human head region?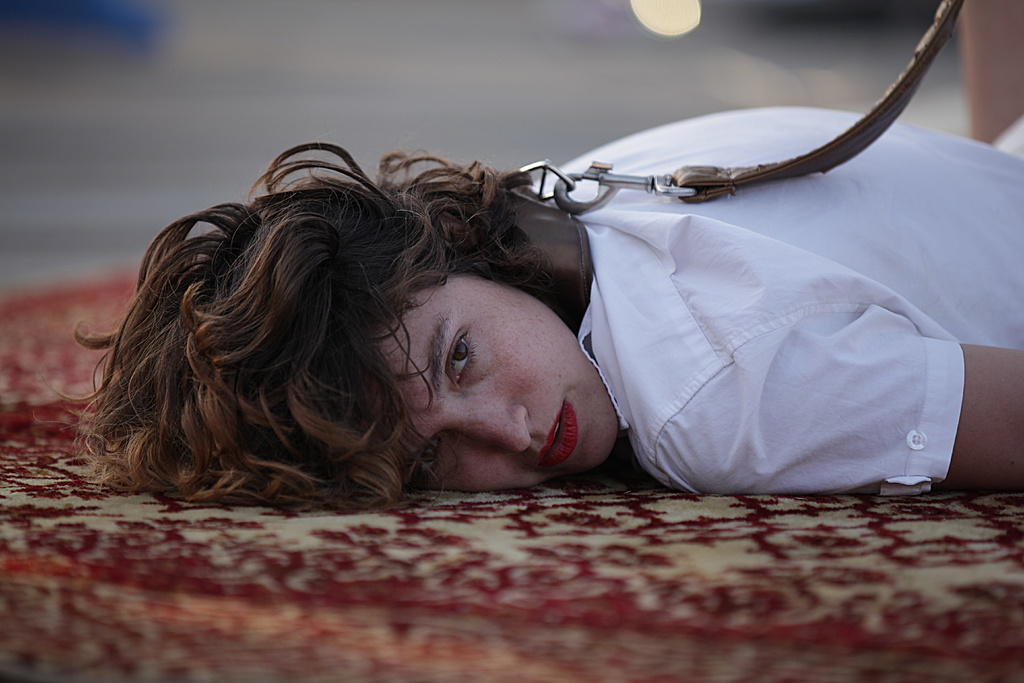
box=[120, 158, 584, 497]
